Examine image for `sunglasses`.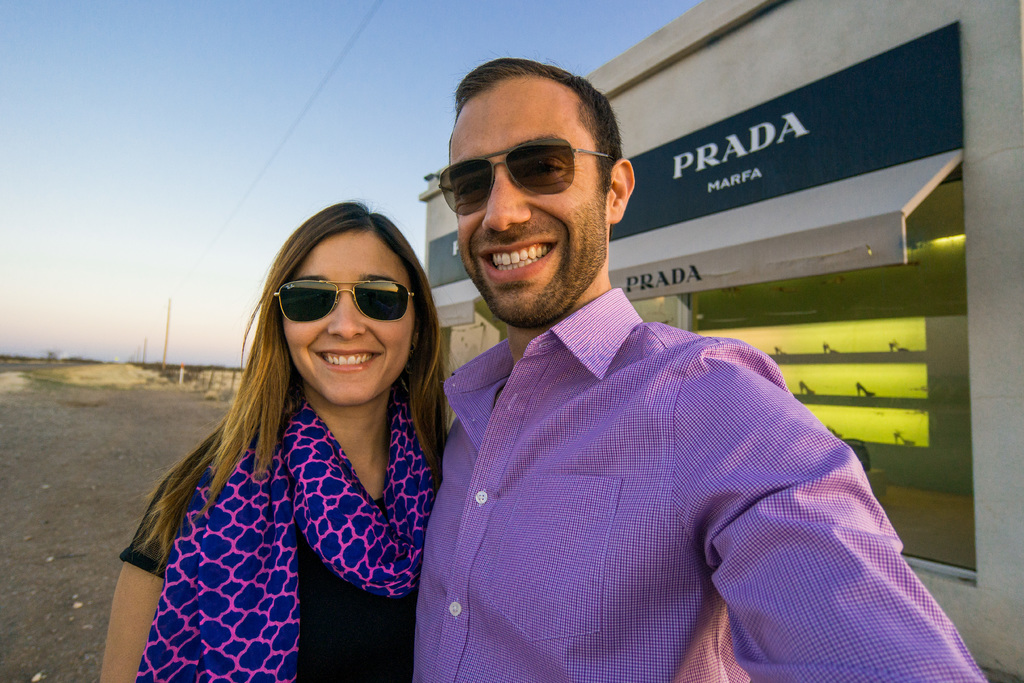
Examination result: detection(436, 136, 614, 214).
